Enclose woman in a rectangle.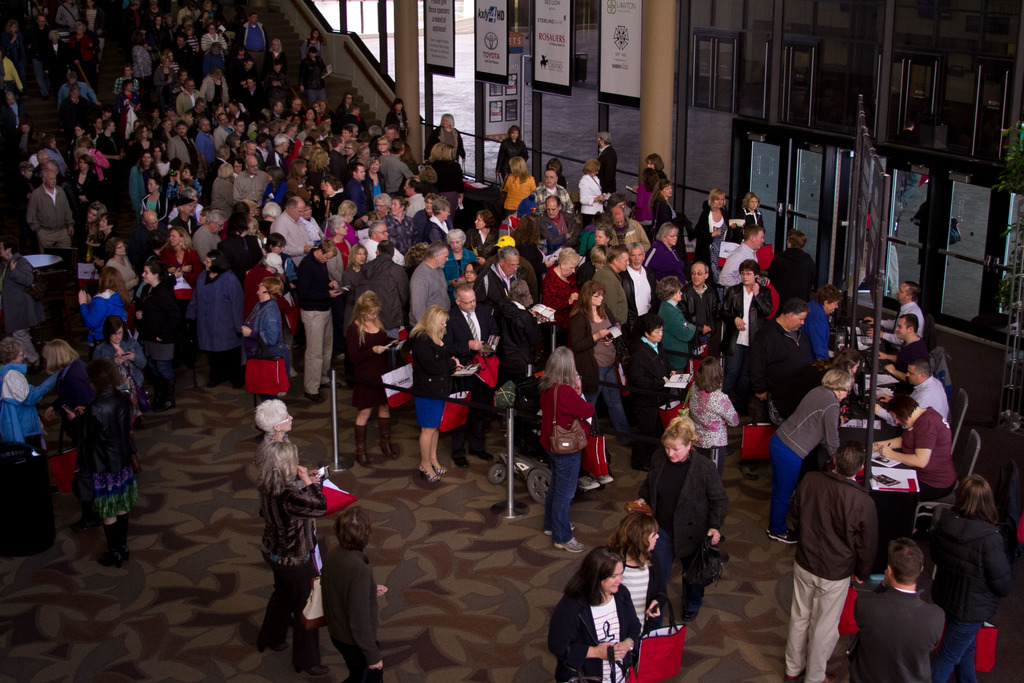
pyautogui.locateOnScreen(441, 231, 477, 290).
